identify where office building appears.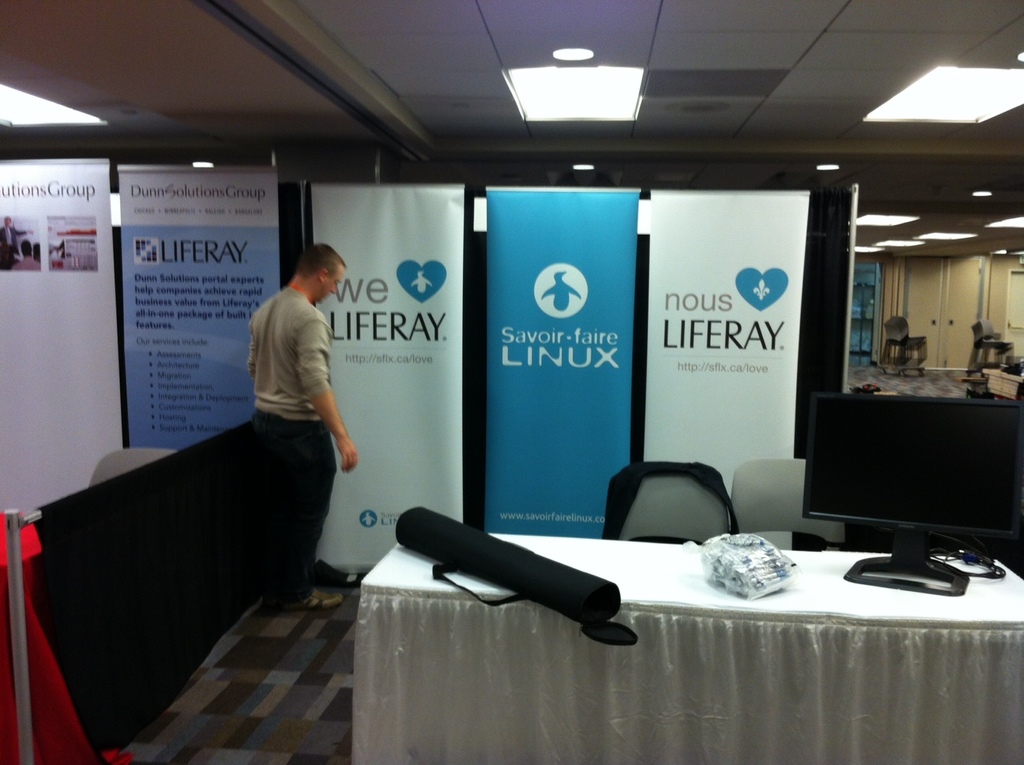
Appears at 15/0/1023/764.
